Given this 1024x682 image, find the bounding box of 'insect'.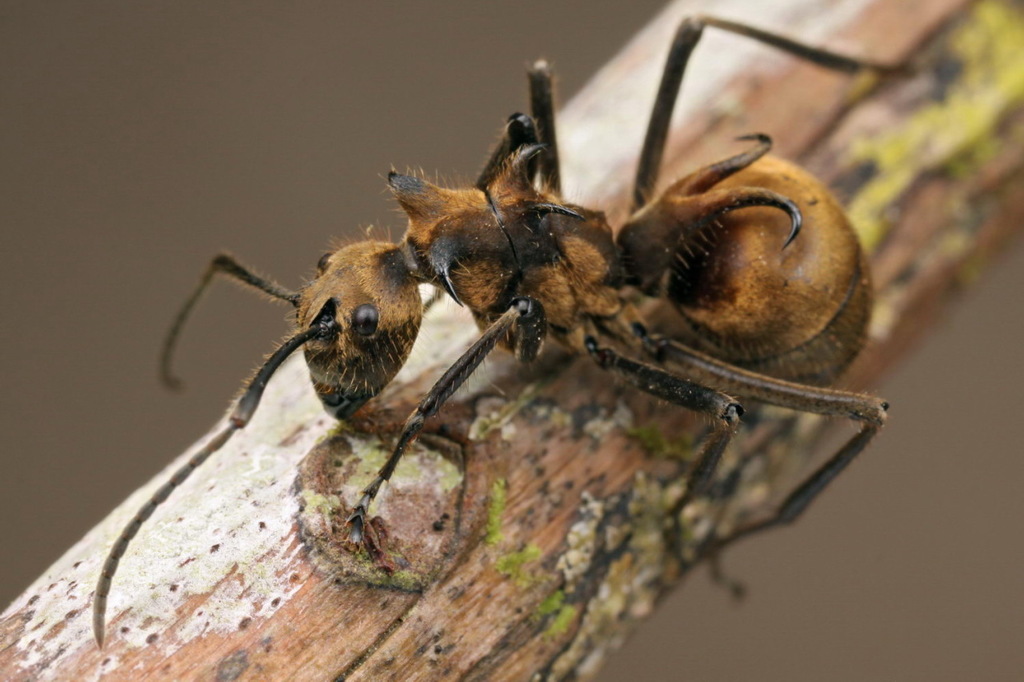
bbox=[97, 6, 910, 648].
